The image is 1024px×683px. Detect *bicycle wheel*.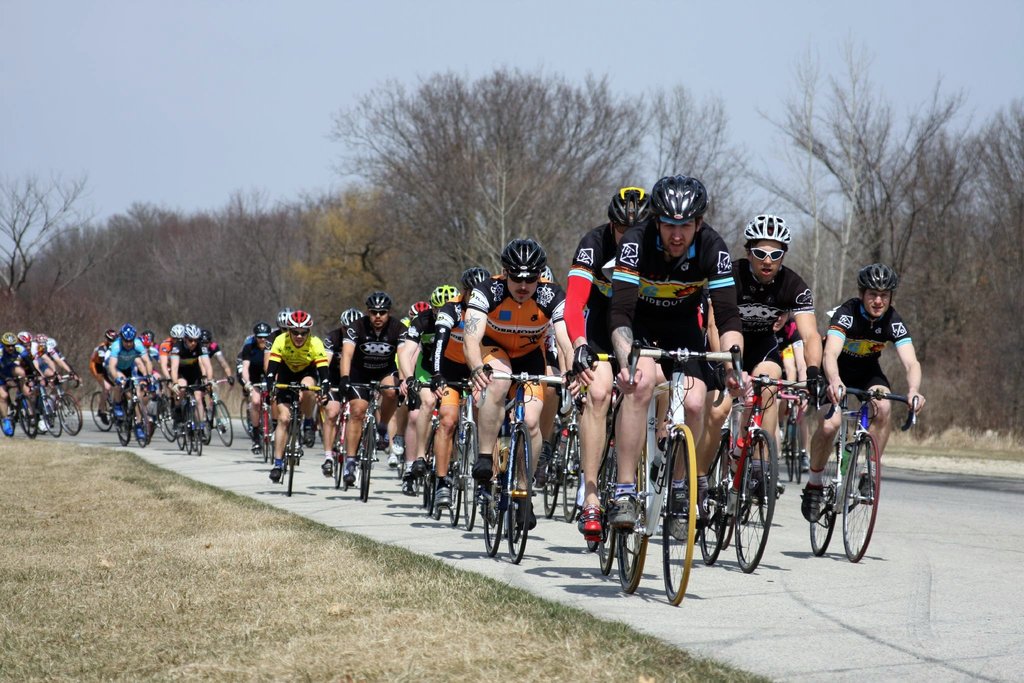
Detection: BBox(614, 443, 643, 600).
